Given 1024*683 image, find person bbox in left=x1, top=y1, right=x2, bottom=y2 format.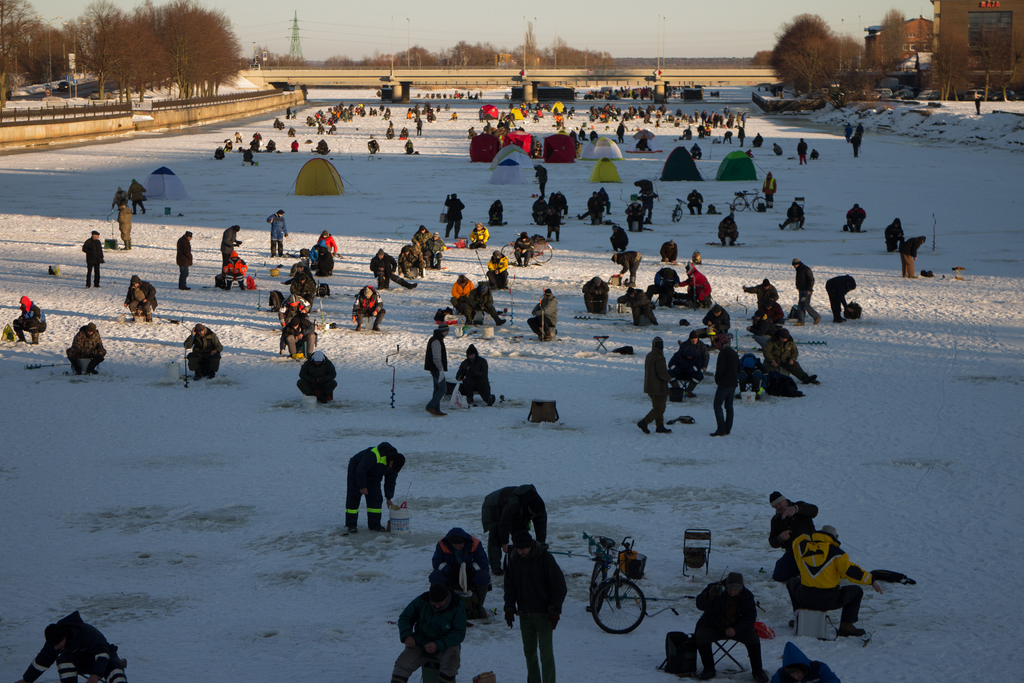
left=844, top=126, right=852, bottom=143.
